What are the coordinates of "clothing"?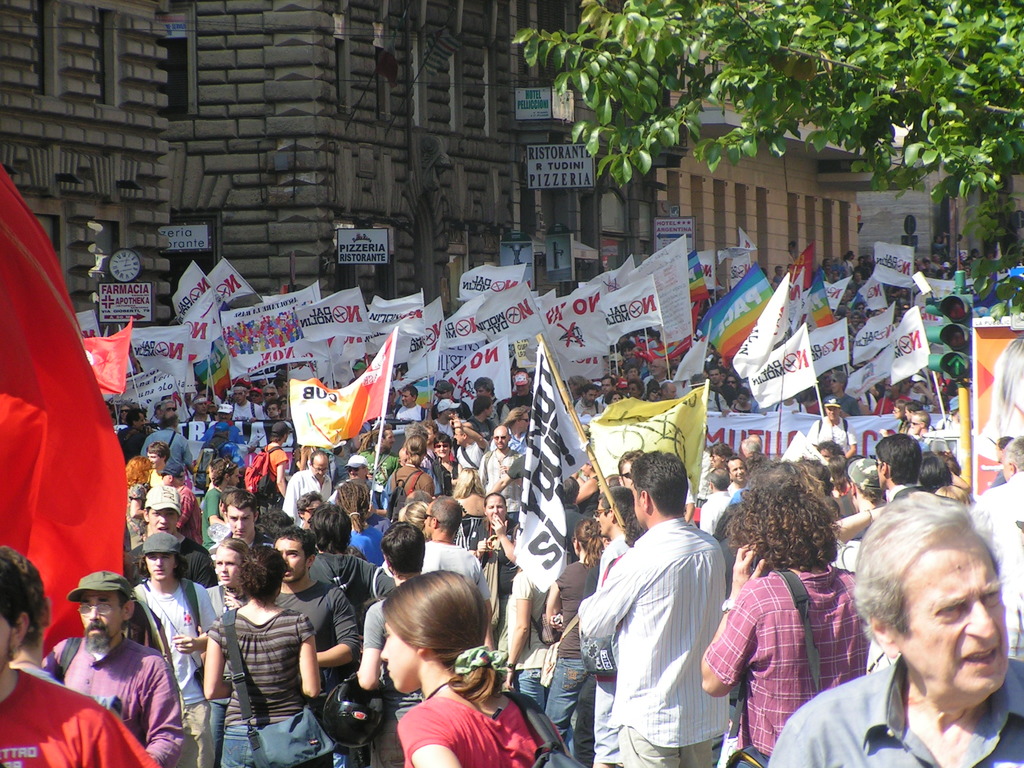
locate(468, 420, 493, 442).
